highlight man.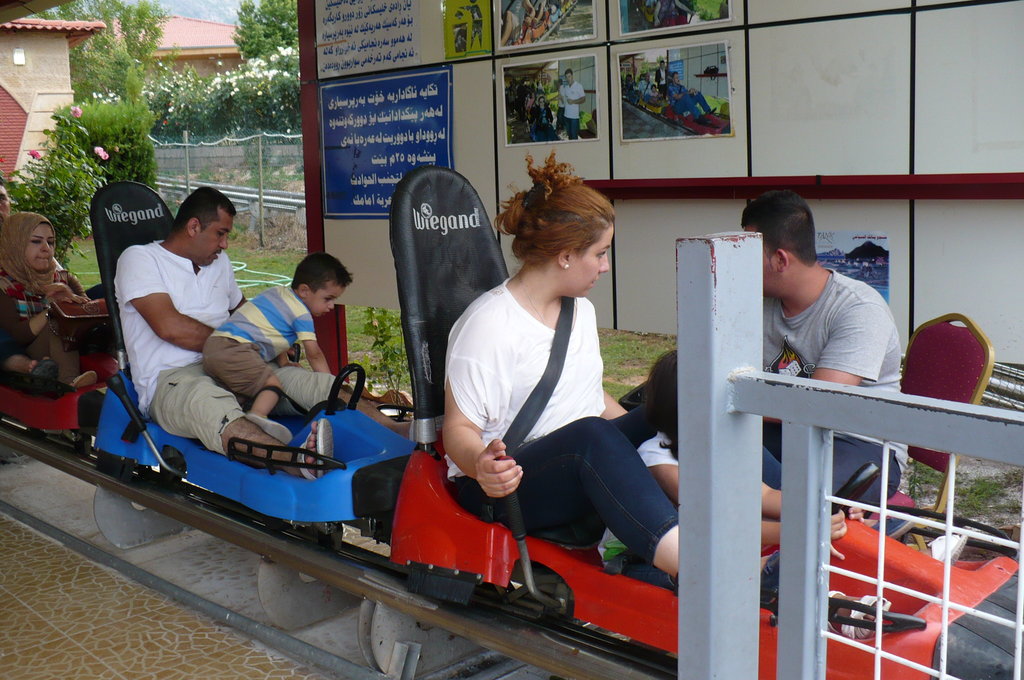
Highlighted region: (x1=561, y1=67, x2=588, y2=141).
